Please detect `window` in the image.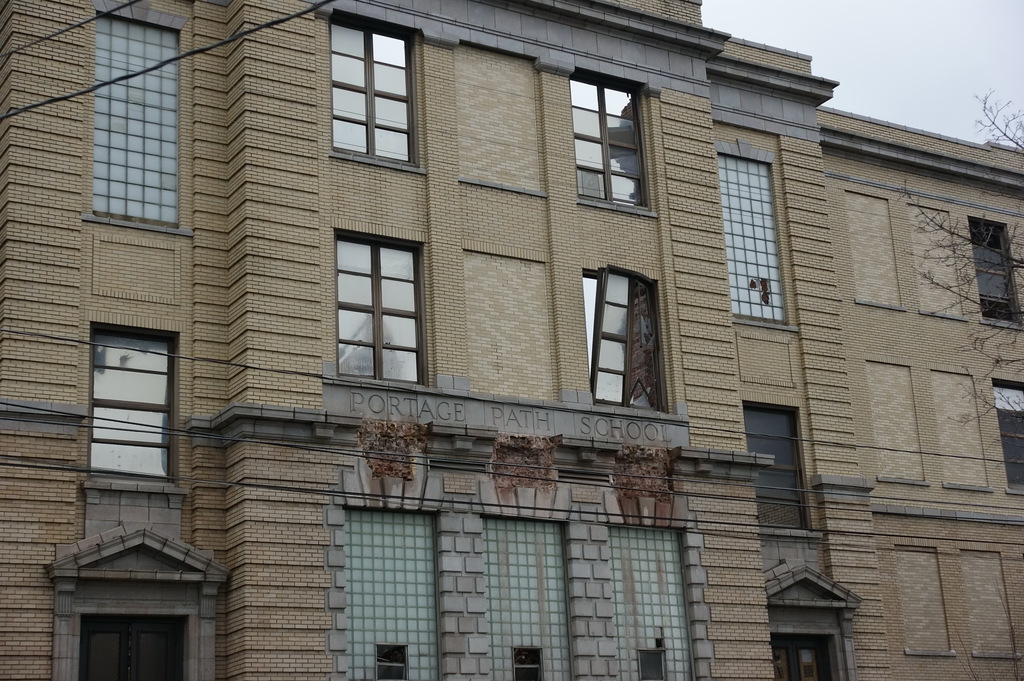
<bbox>968, 218, 1023, 324</bbox>.
